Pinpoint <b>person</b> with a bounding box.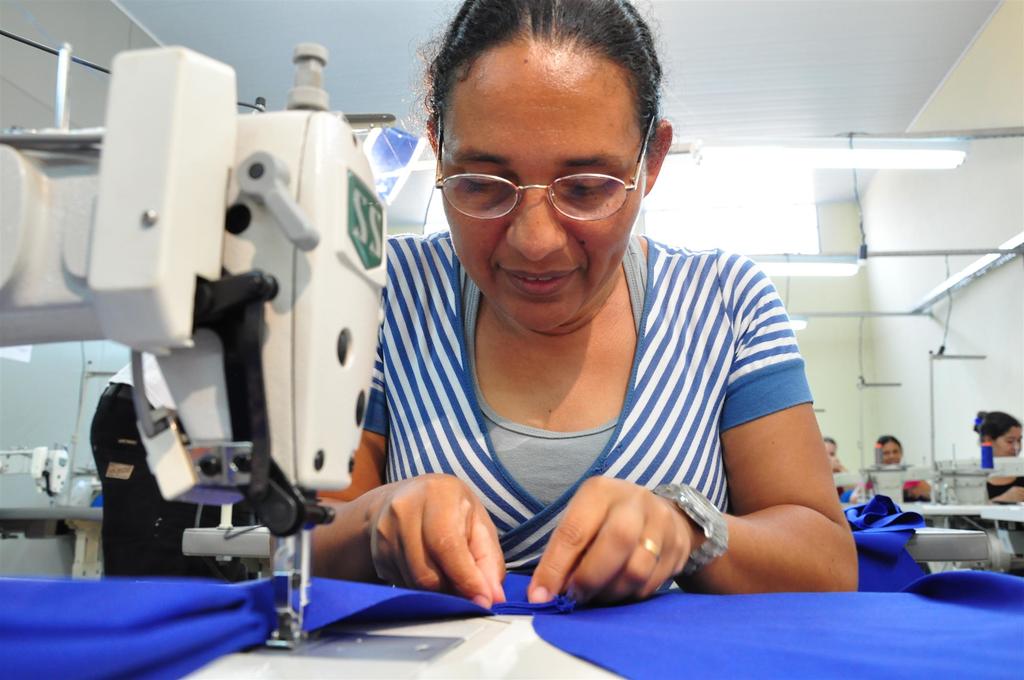
[342,10,849,647].
